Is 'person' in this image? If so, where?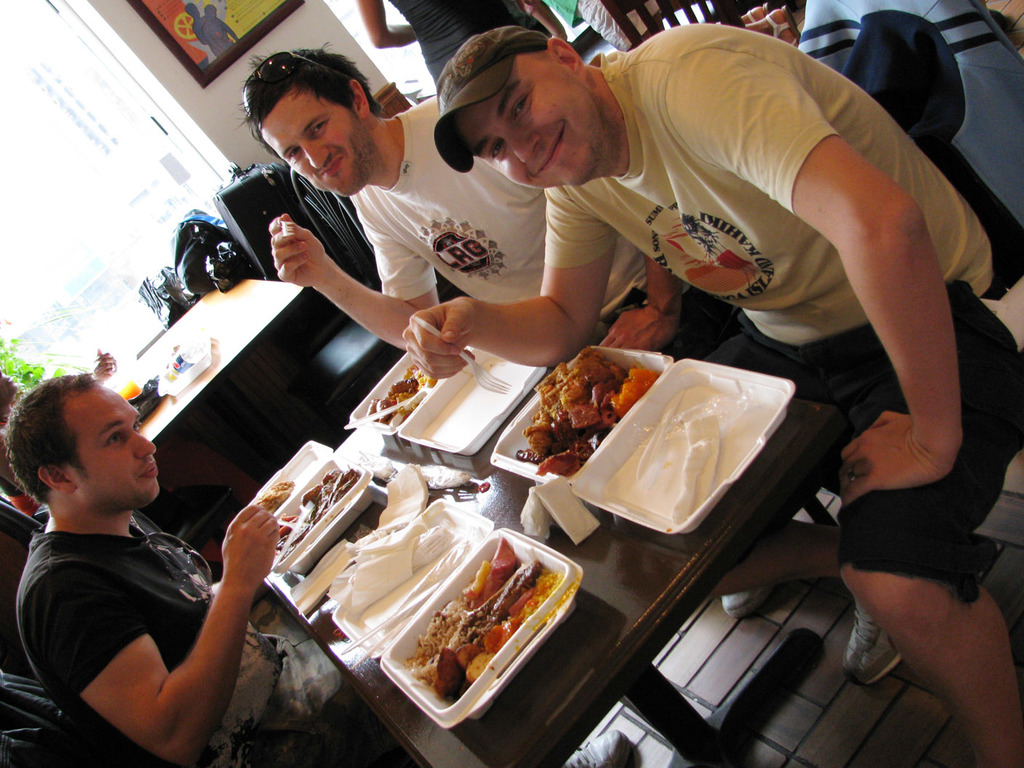
Yes, at <box>420,16,1023,767</box>.
